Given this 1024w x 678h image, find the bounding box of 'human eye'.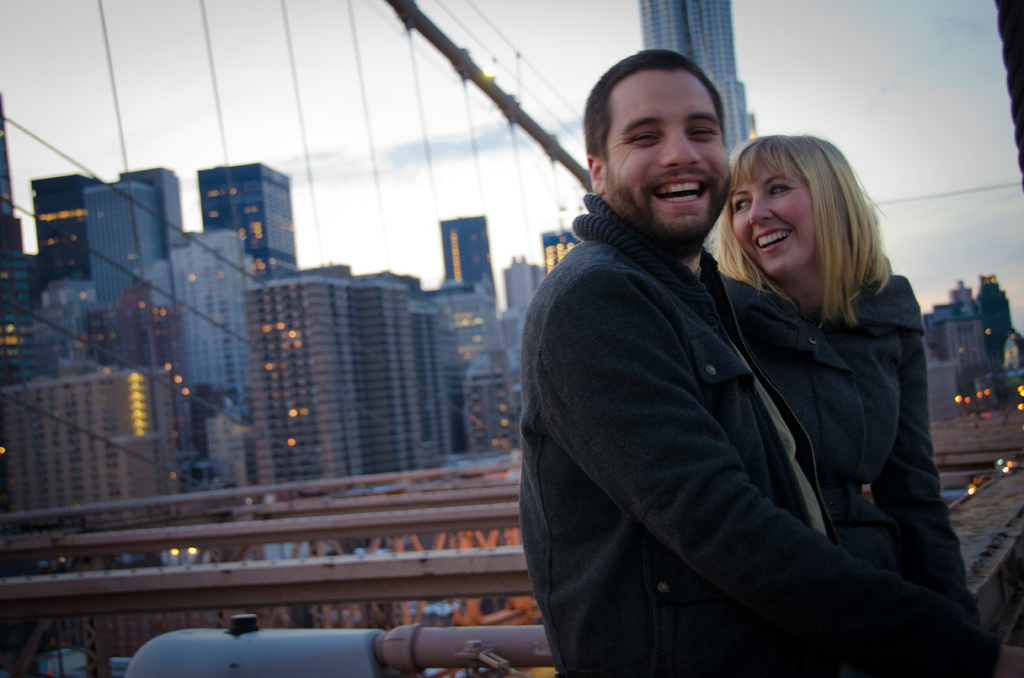
region(733, 197, 754, 213).
